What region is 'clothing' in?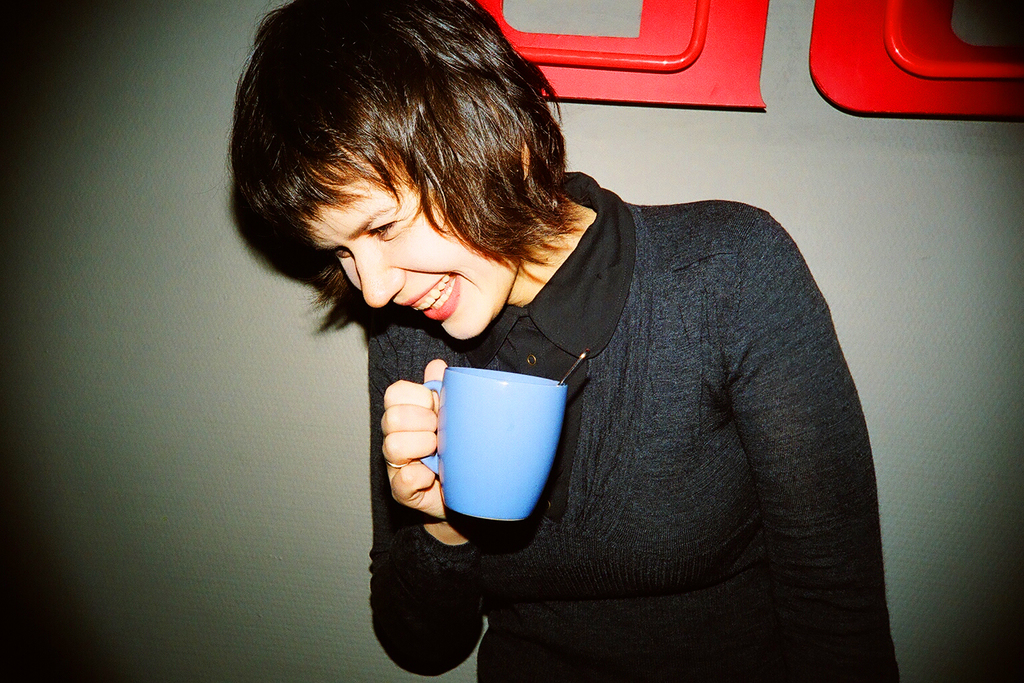
select_region(375, 158, 880, 660).
